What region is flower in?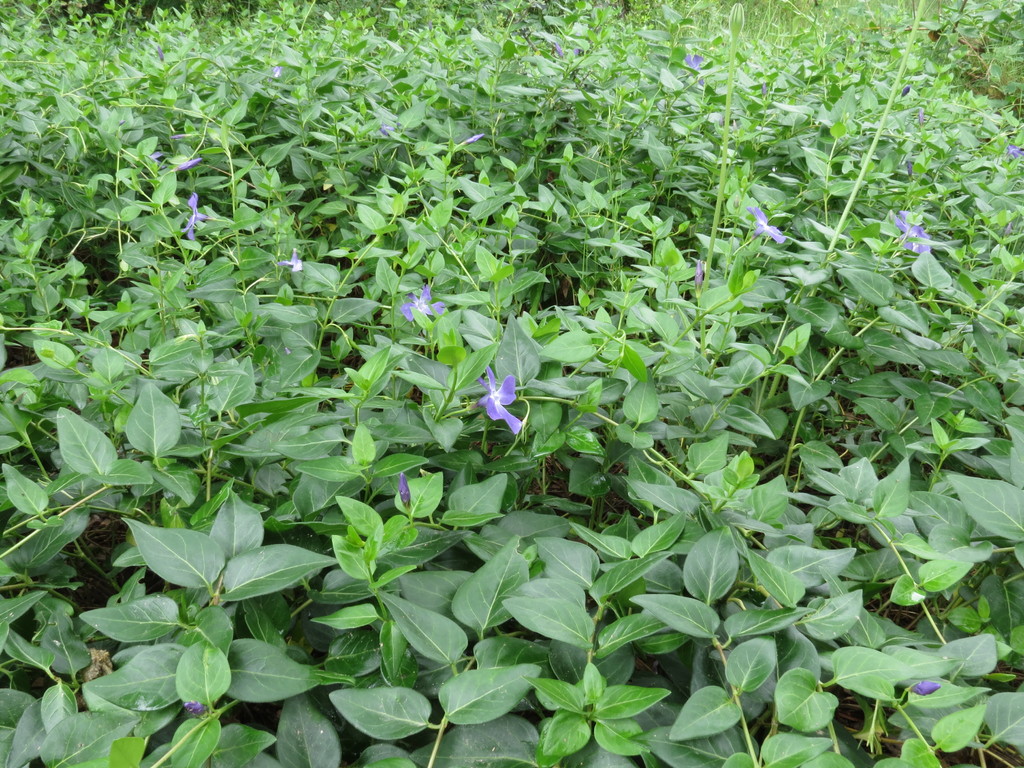
Rect(897, 206, 926, 262).
